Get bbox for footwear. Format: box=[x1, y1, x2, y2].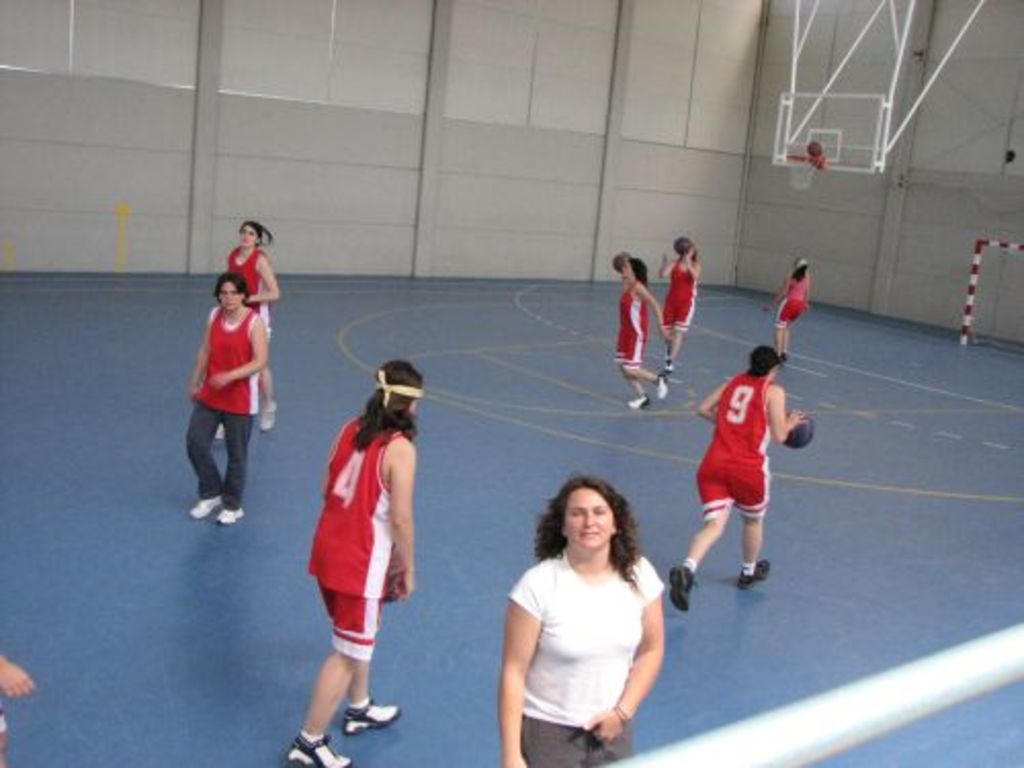
box=[737, 553, 770, 588].
